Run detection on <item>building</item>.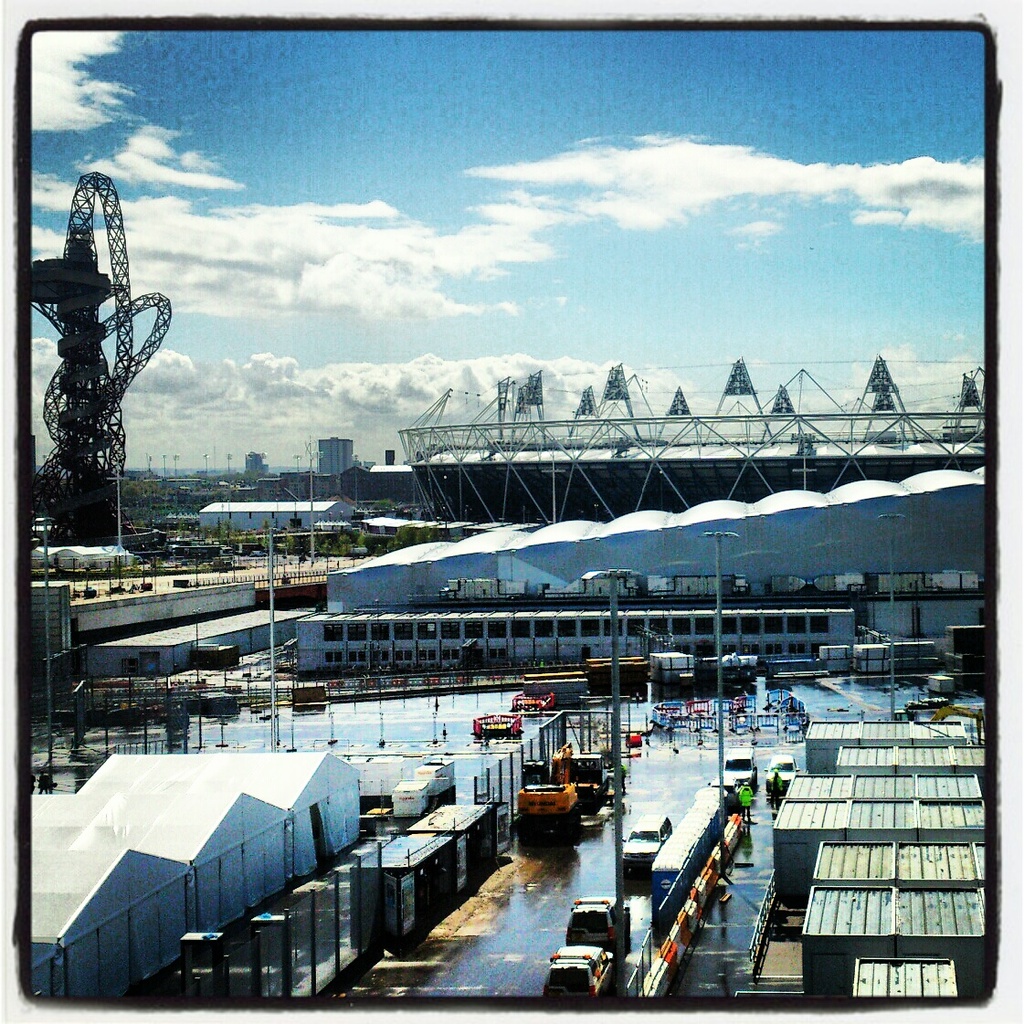
Result: {"x1": 327, "y1": 459, "x2": 993, "y2": 639}.
